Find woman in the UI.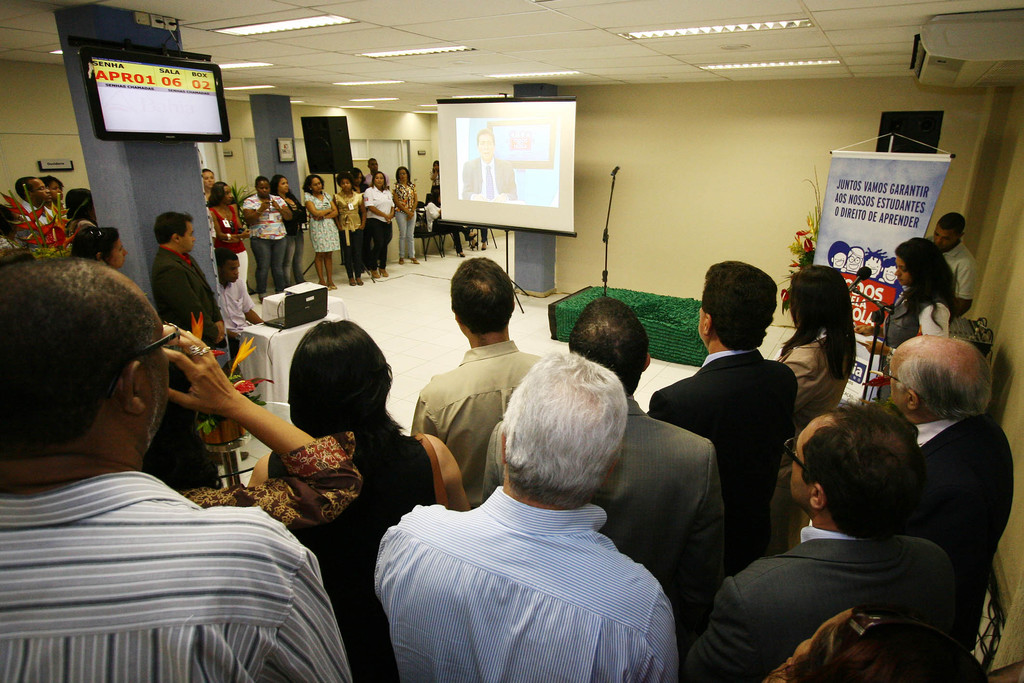
UI element at select_region(240, 318, 472, 682).
